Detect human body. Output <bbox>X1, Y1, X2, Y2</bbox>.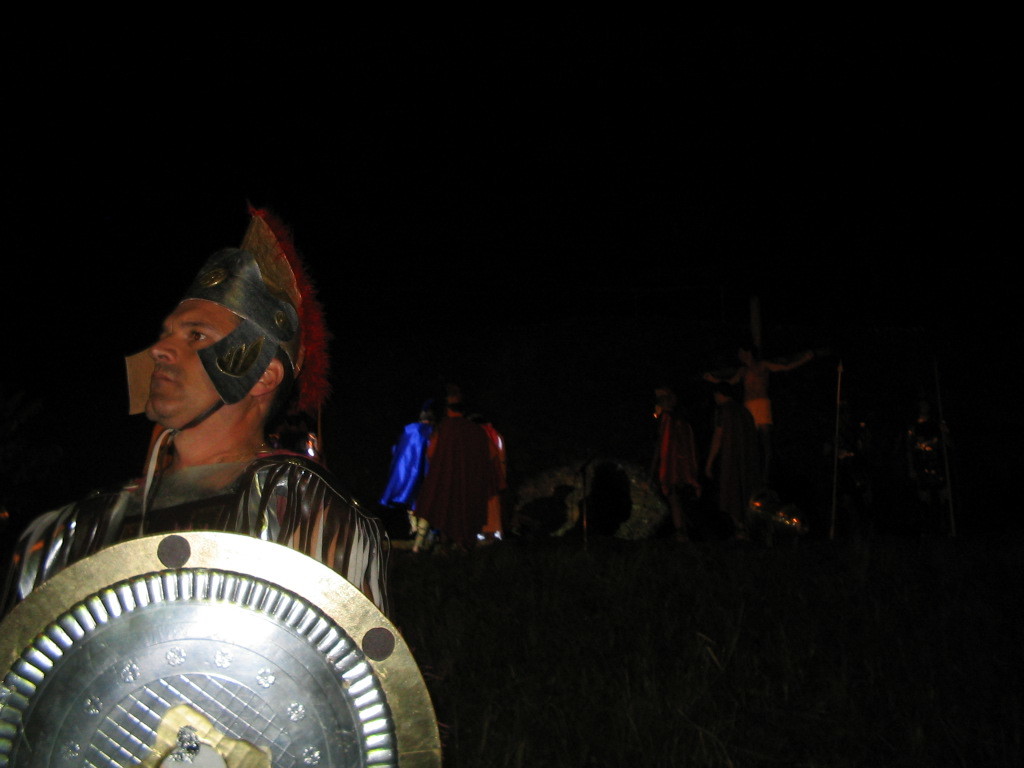
<bbox>713, 338, 834, 492</bbox>.
